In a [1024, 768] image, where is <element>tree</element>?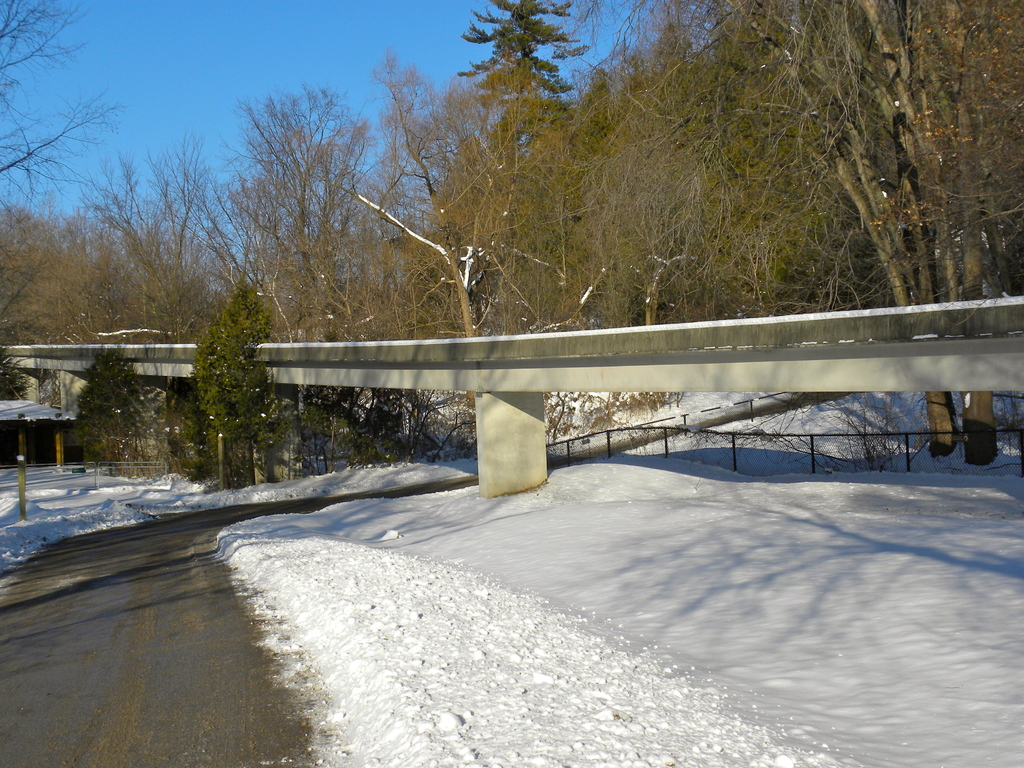
{"x1": 0, "y1": 7, "x2": 124, "y2": 347}.
